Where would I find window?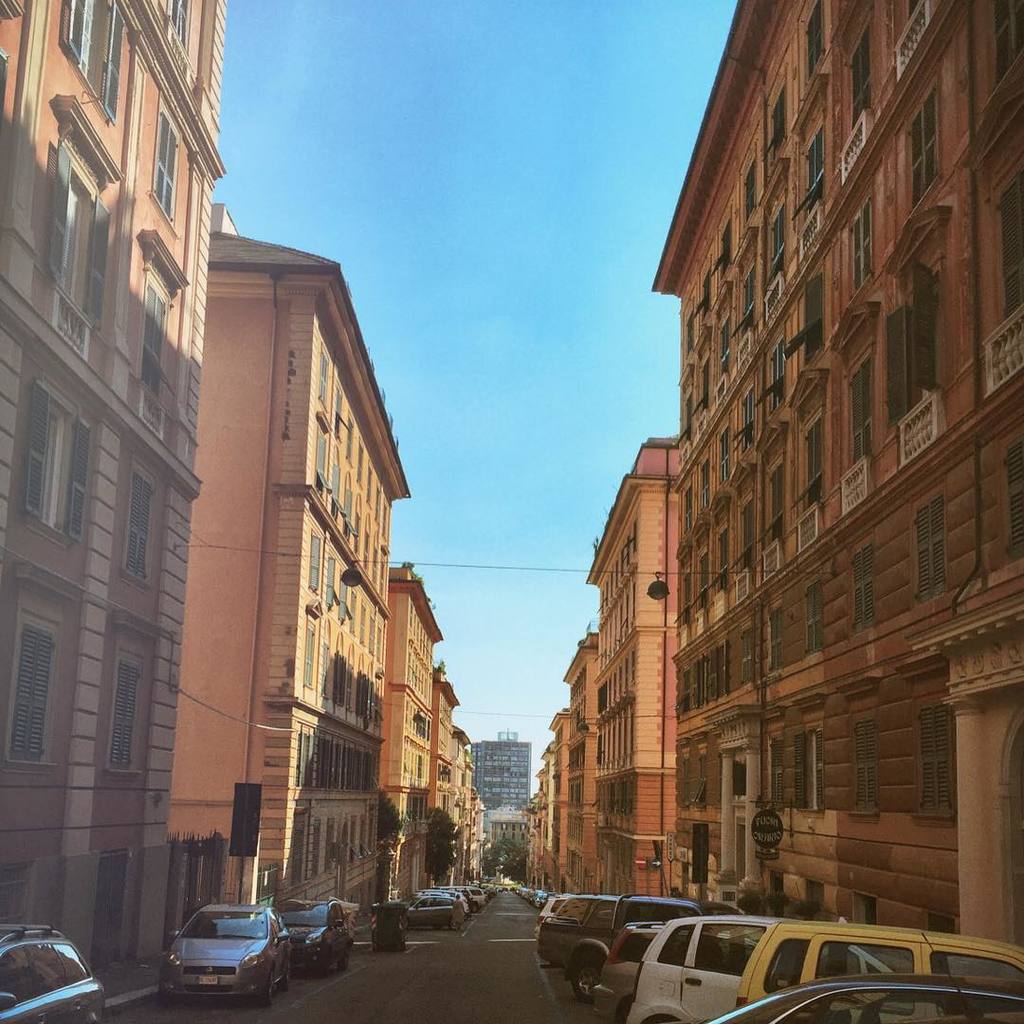
At 796,733,819,809.
